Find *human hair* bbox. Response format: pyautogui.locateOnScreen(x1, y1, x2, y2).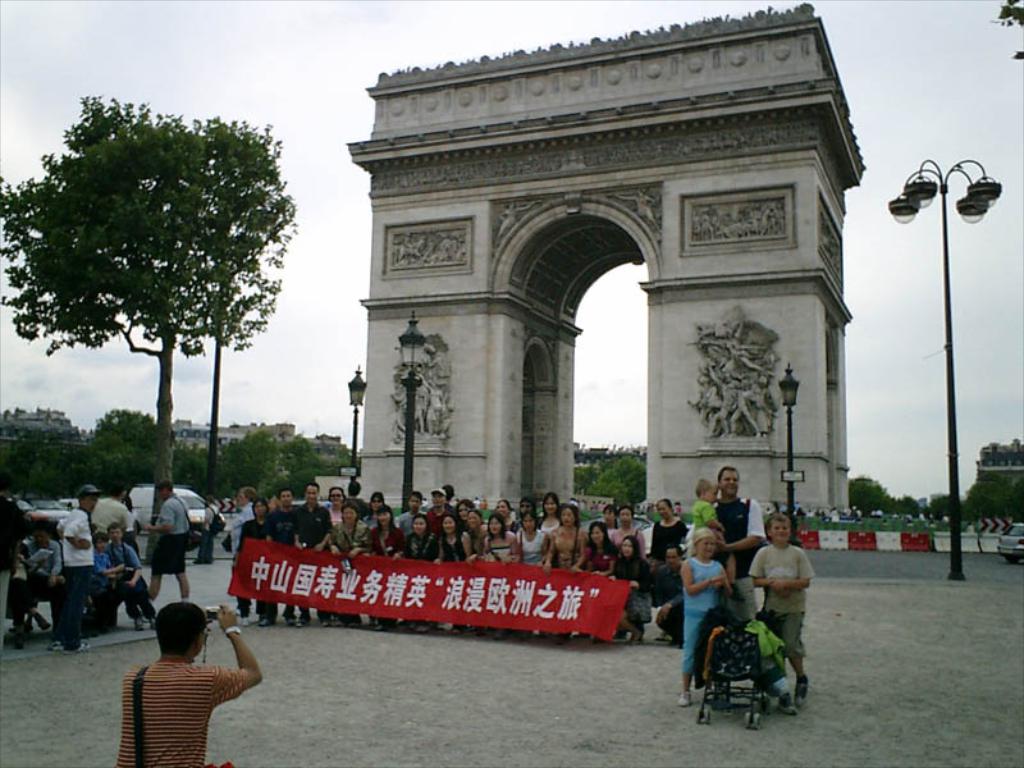
pyautogui.locateOnScreen(689, 525, 721, 552).
